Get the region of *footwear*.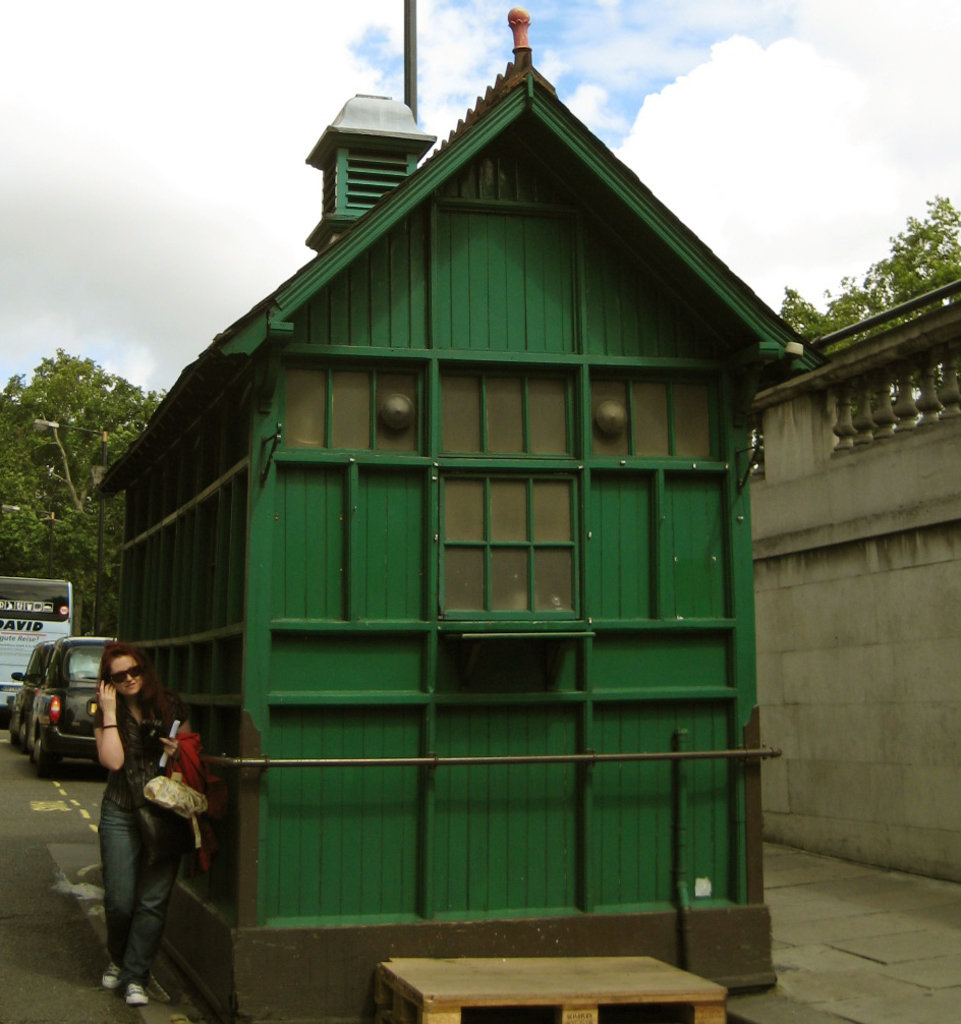
(100,964,119,1012).
